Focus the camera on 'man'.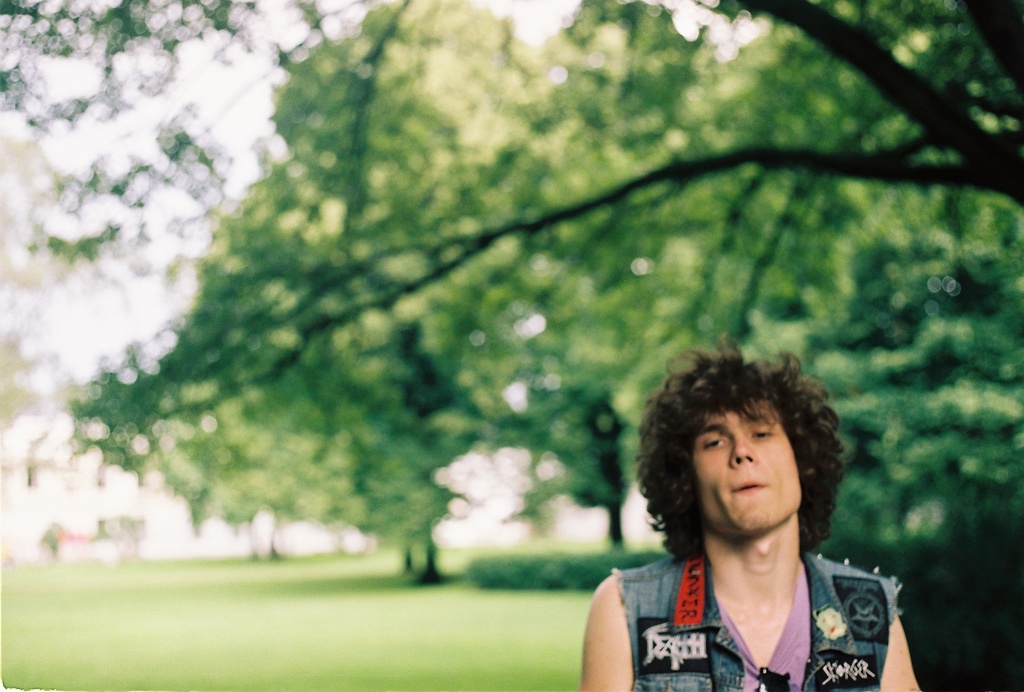
Focus region: bbox(557, 371, 935, 684).
